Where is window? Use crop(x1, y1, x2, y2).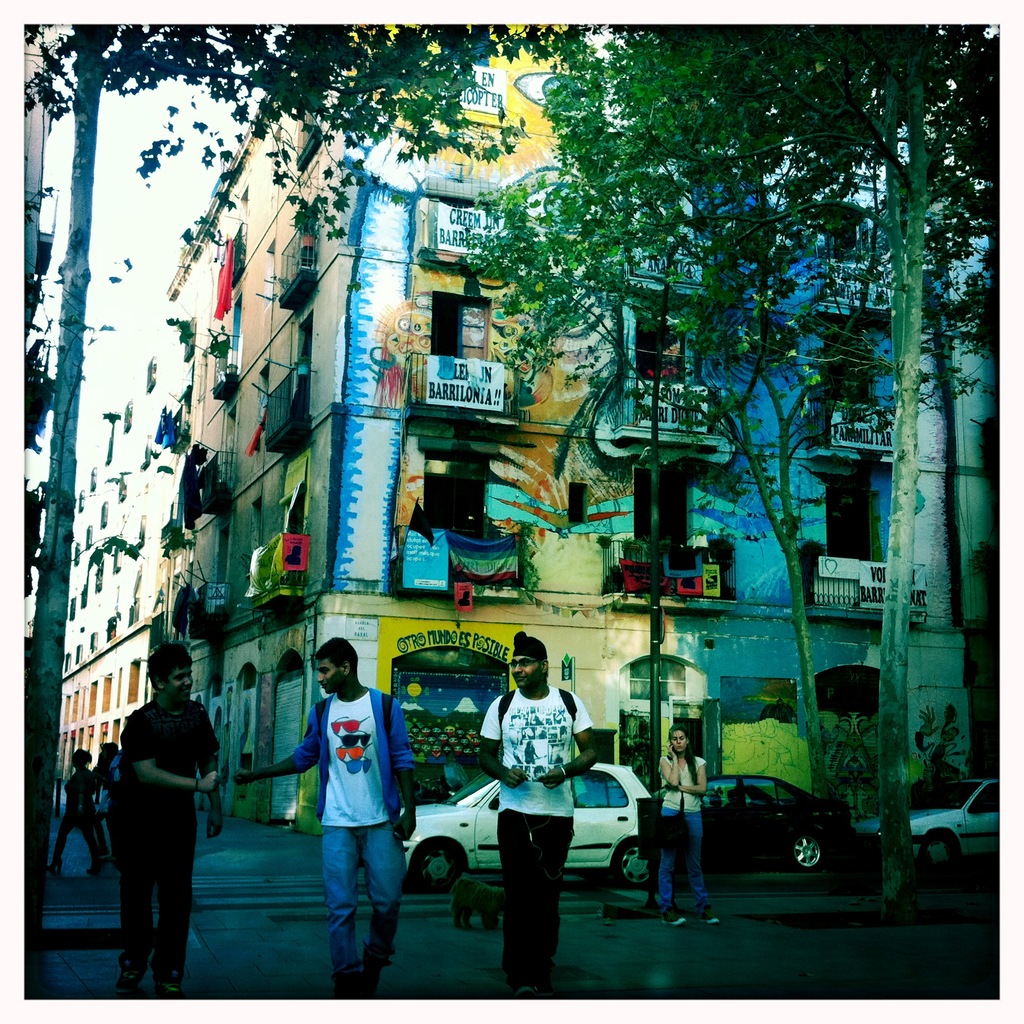
crop(92, 570, 101, 593).
